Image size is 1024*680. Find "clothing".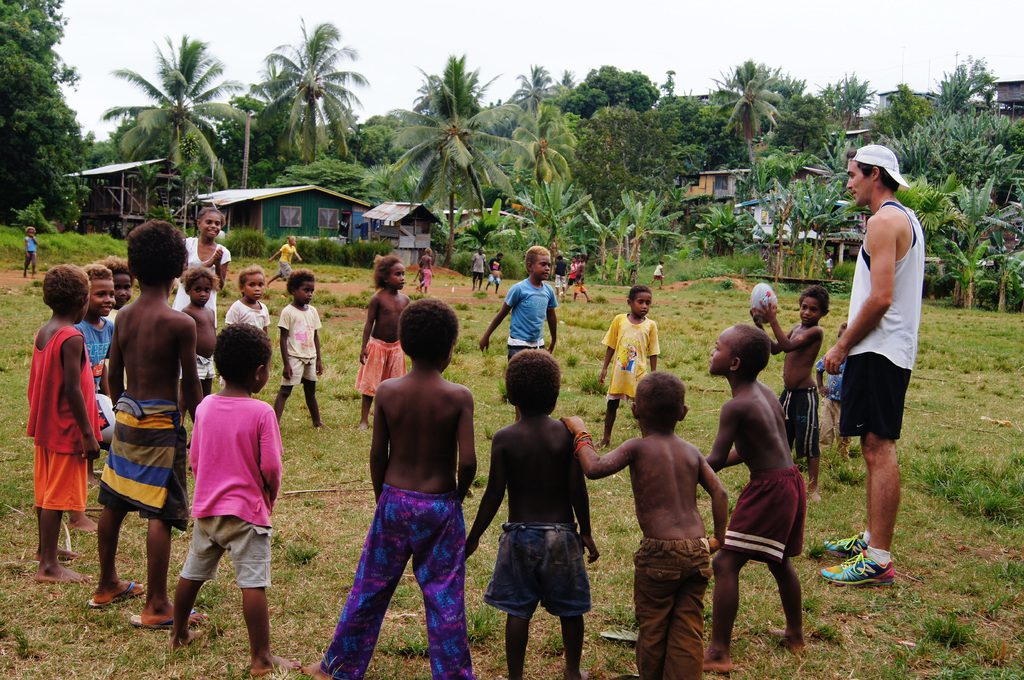
<region>276, 297, 319, 381</region>.
